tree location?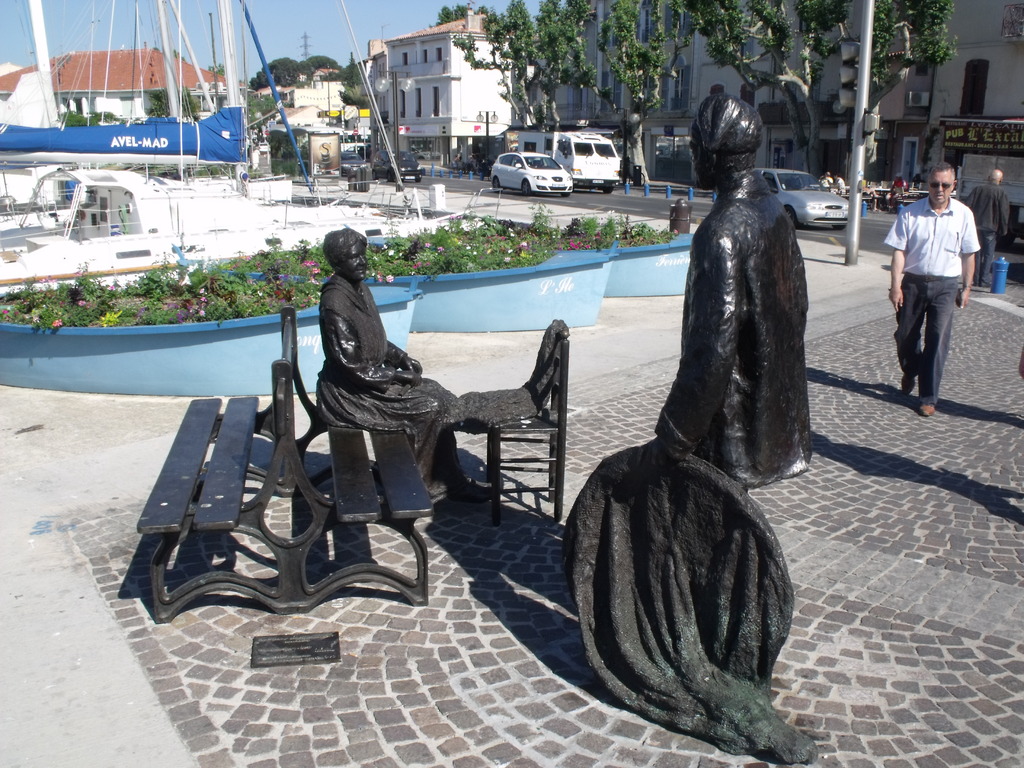
bbox(866, 0, 961, 182)
